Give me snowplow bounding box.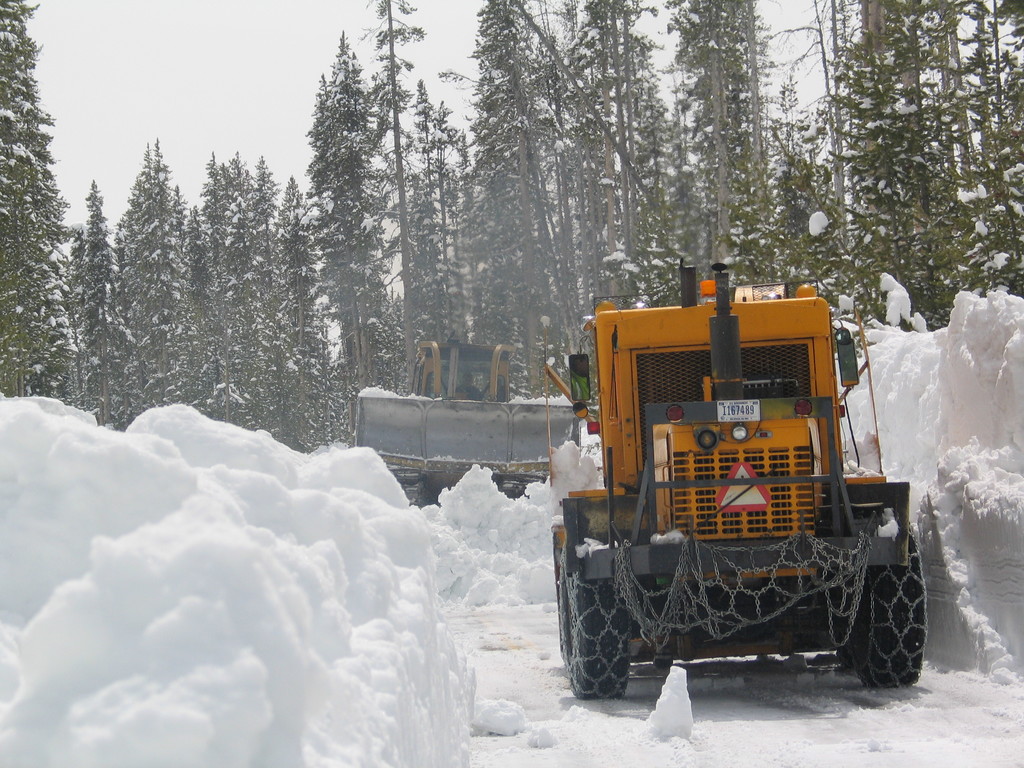
pyautogui.locateOnScreen(346, 338, 579, 504).
